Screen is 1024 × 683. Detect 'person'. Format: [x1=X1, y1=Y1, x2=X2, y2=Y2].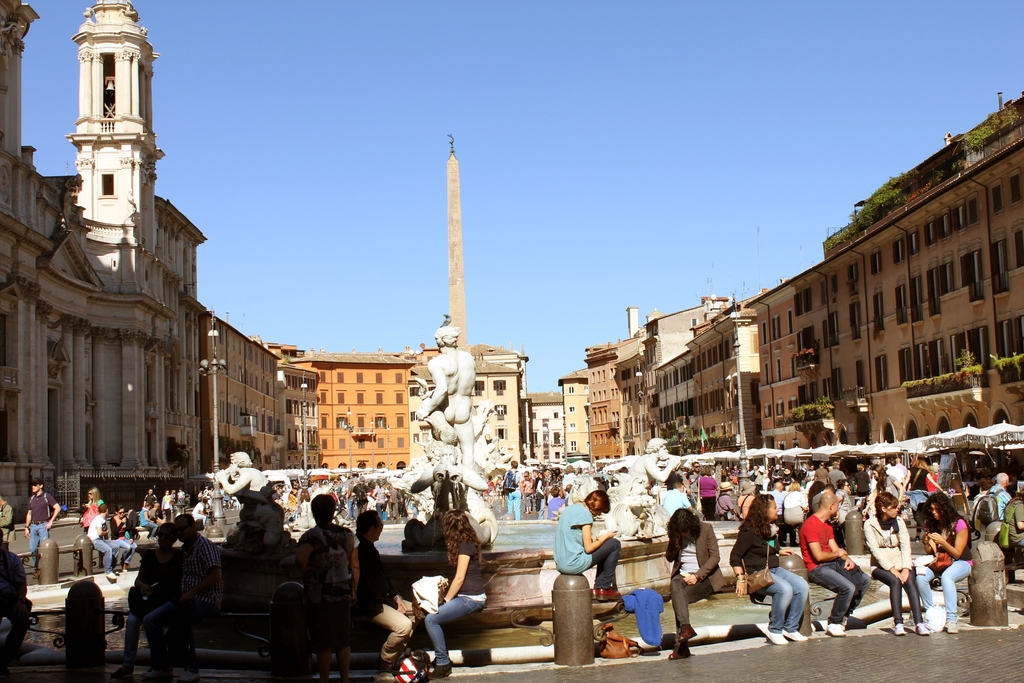
[x1=215, y1=451, x2=273, y2=504].
